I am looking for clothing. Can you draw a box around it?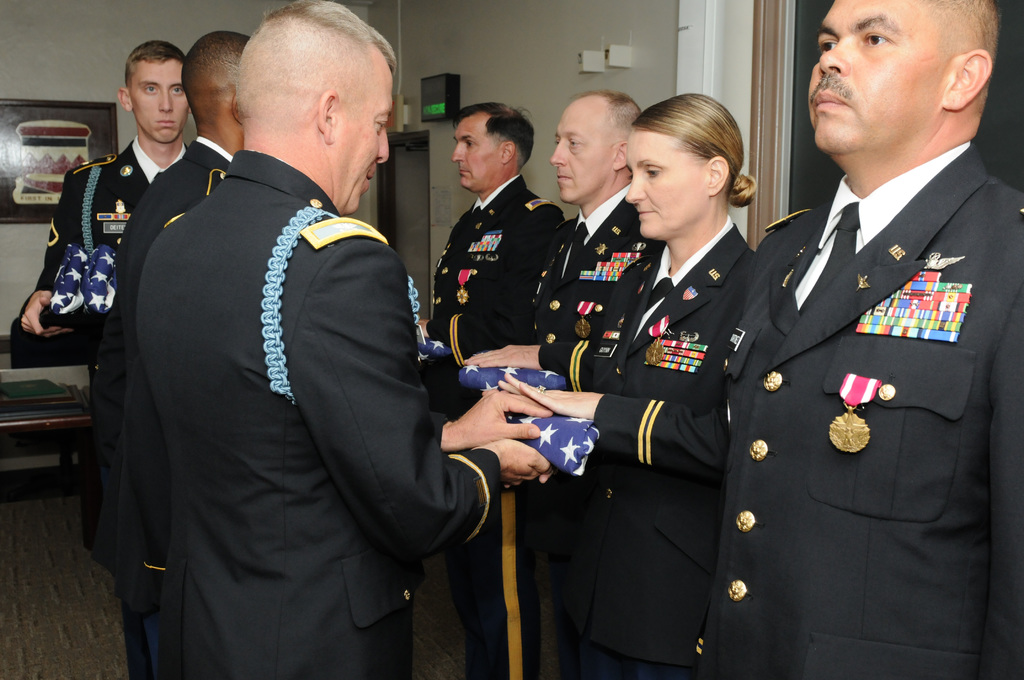
Sure, the bounding box is rect(707, 142, 1015, 679).
